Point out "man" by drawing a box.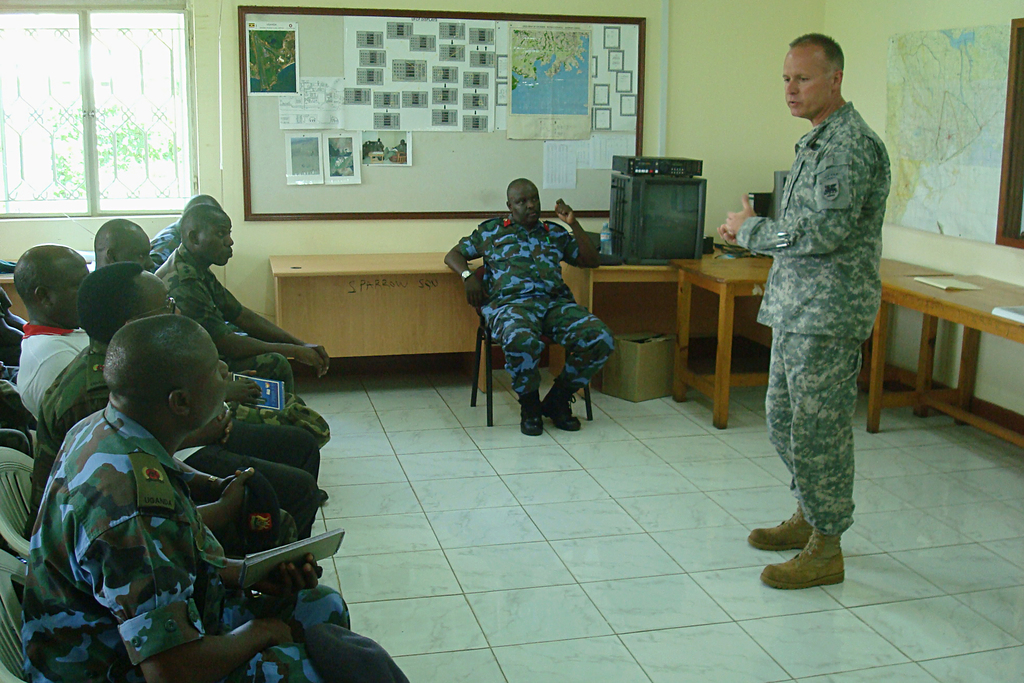
[719,29,890,592].
